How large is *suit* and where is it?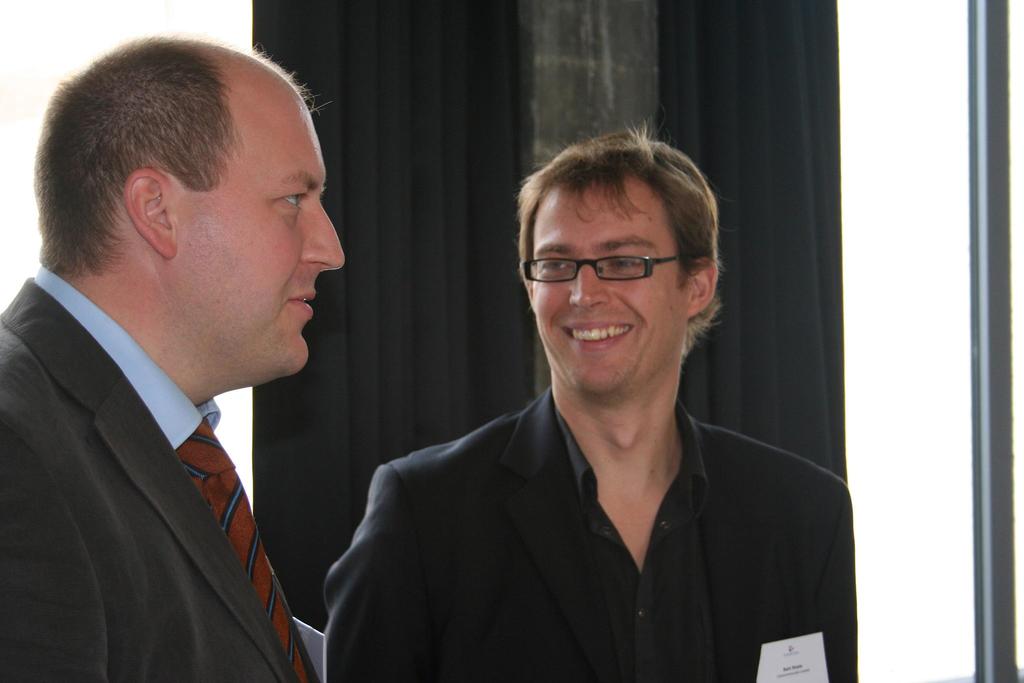
Bounding box: {"x1": 0, "y1": 265, "x2": 327, "y2": 682}.
